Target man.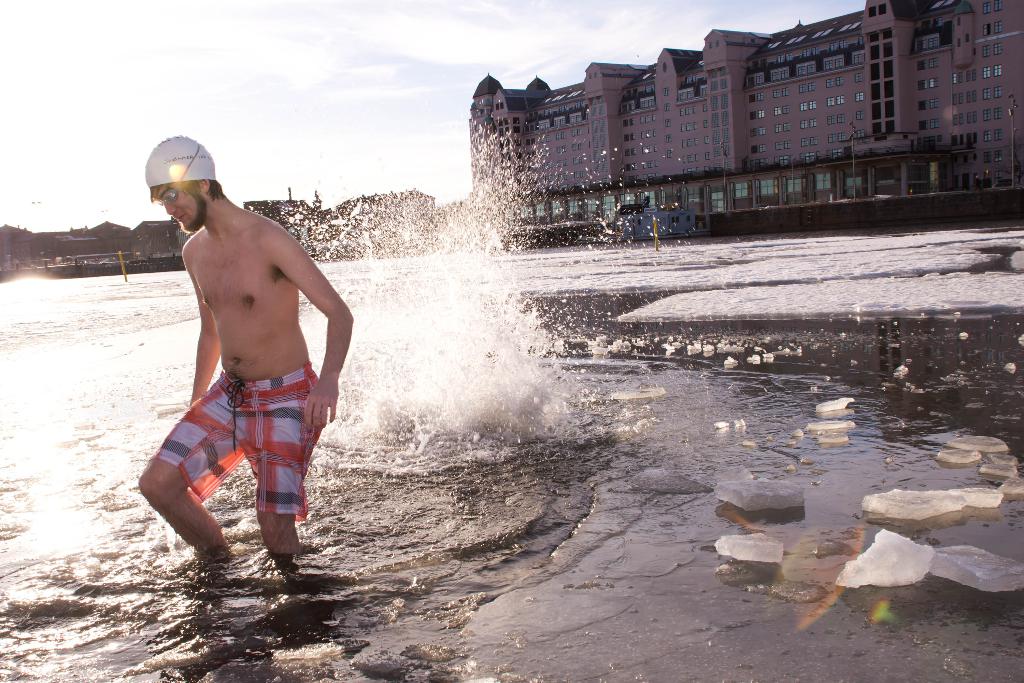
Target region: (159, 117, 358, 597).
